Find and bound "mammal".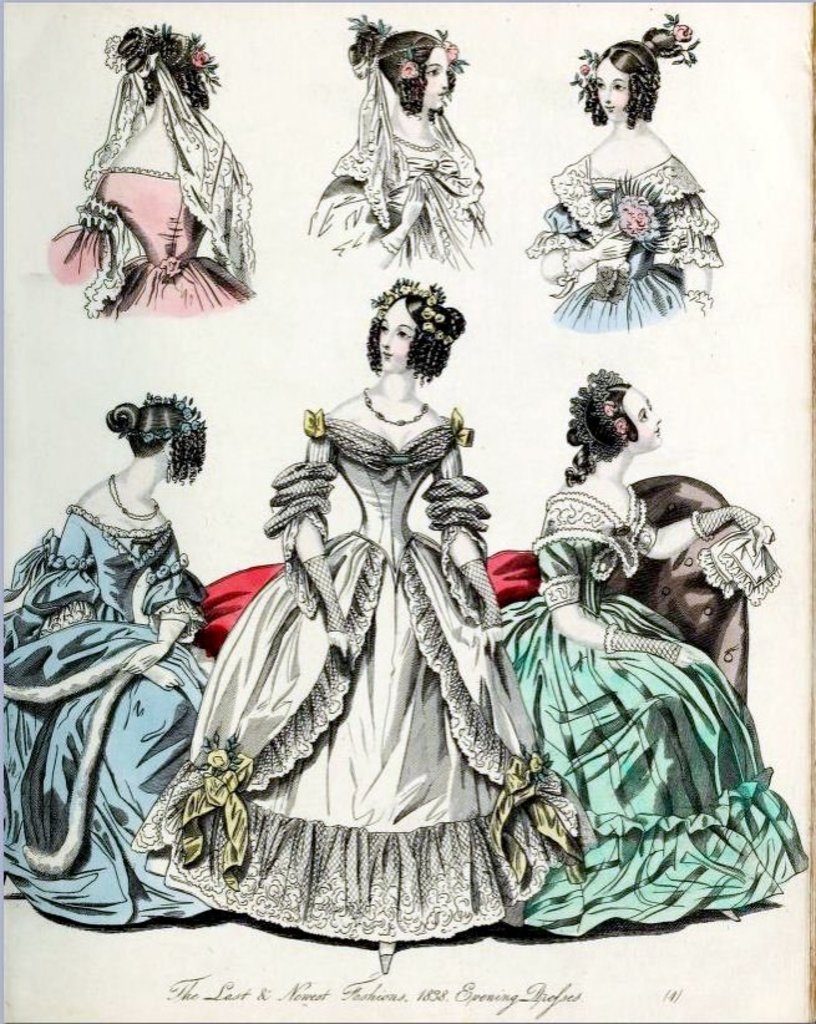
Bound: bbox=(126, 275, 584, 977).
